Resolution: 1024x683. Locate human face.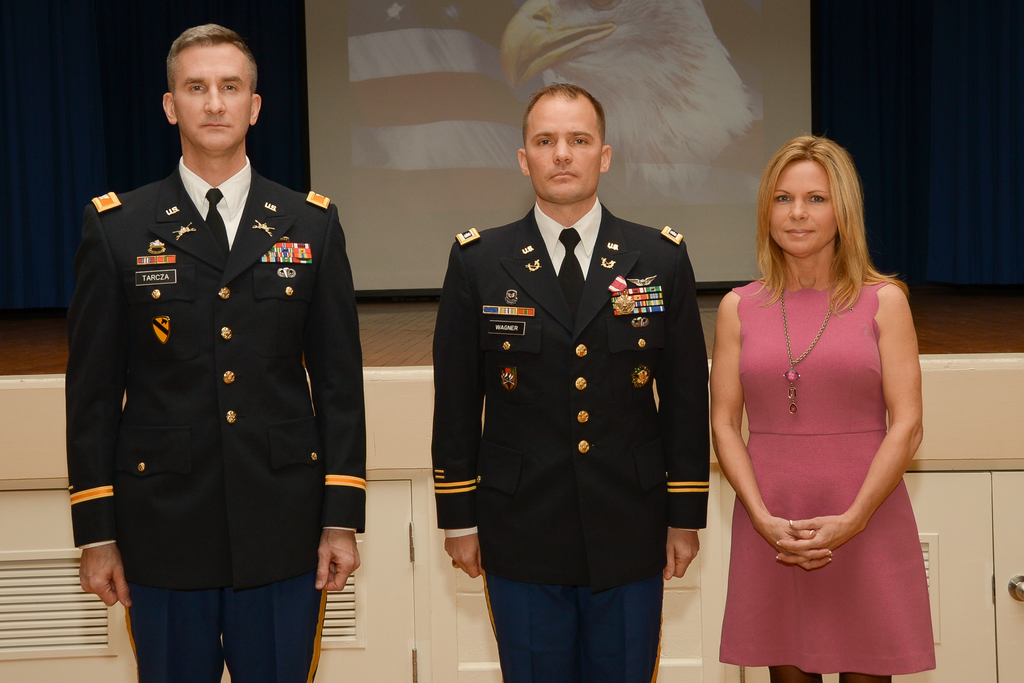
locate(525, 99, 604, 210).
